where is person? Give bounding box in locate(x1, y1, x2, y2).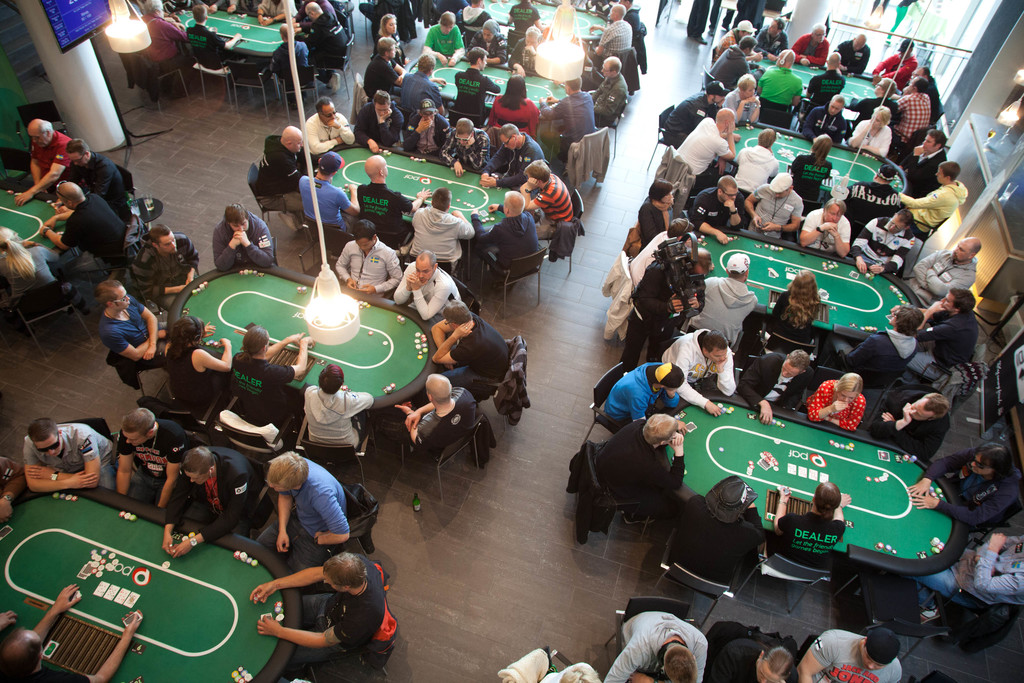
locate(909, 162, 967, 235).
